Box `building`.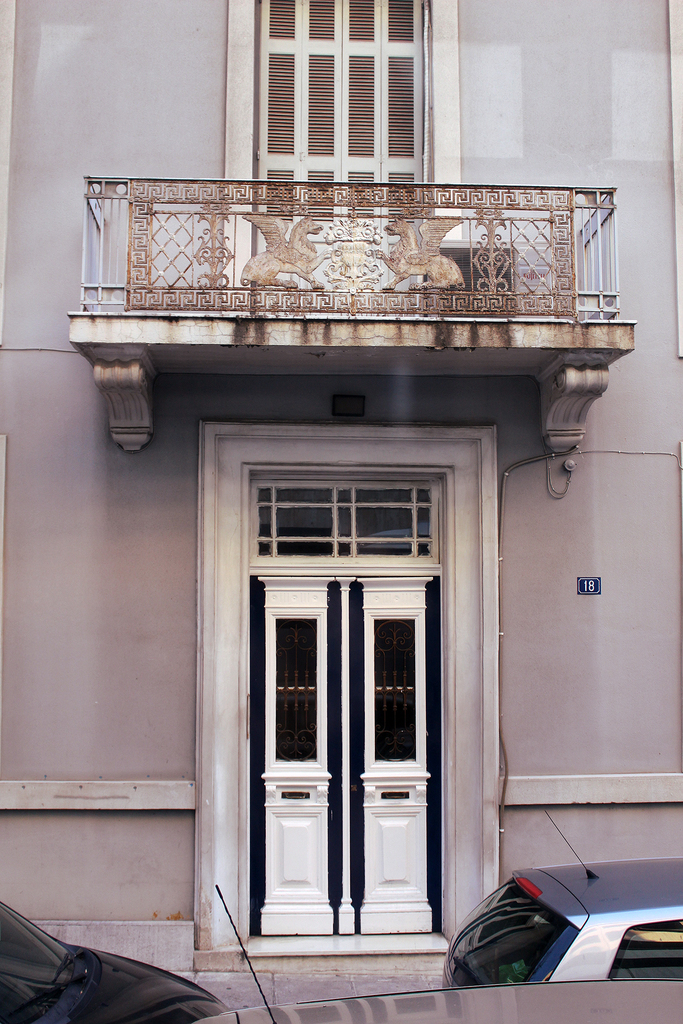
0 6 682 1004.
